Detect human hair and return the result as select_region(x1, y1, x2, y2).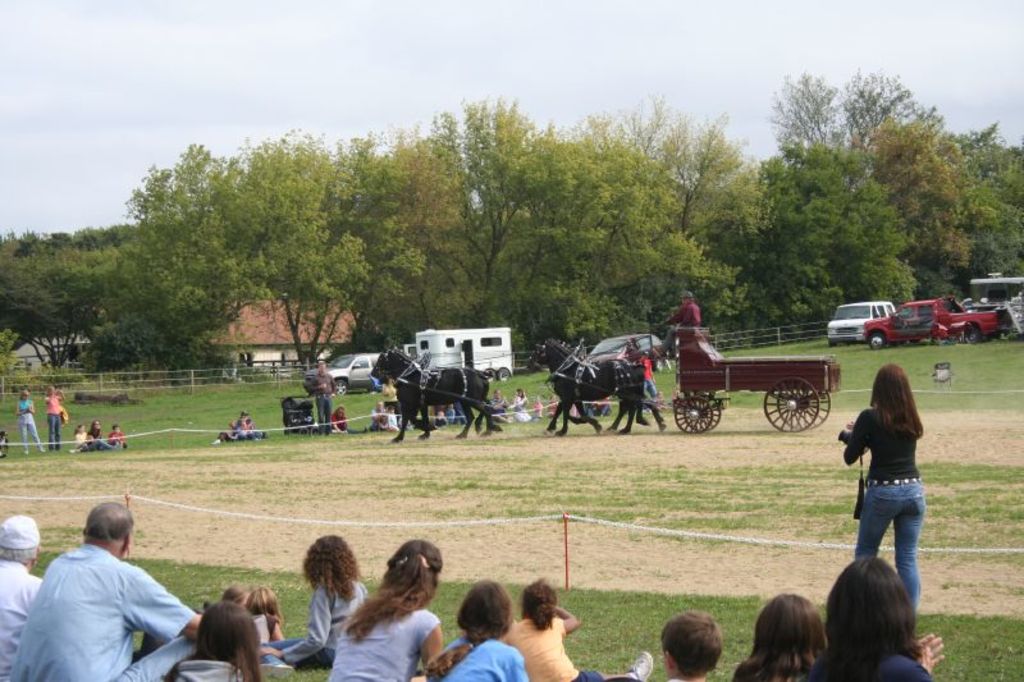
select_region(659, 609, 733, 677).
